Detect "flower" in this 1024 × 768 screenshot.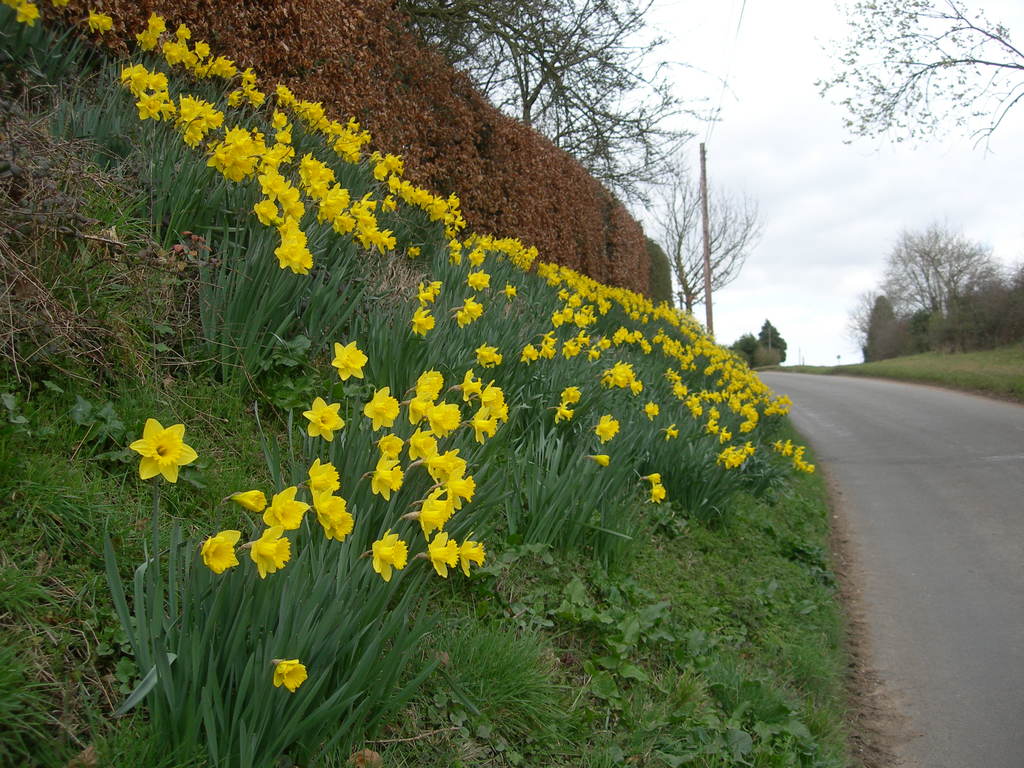
Detection: 426, 279, 442, 289.
